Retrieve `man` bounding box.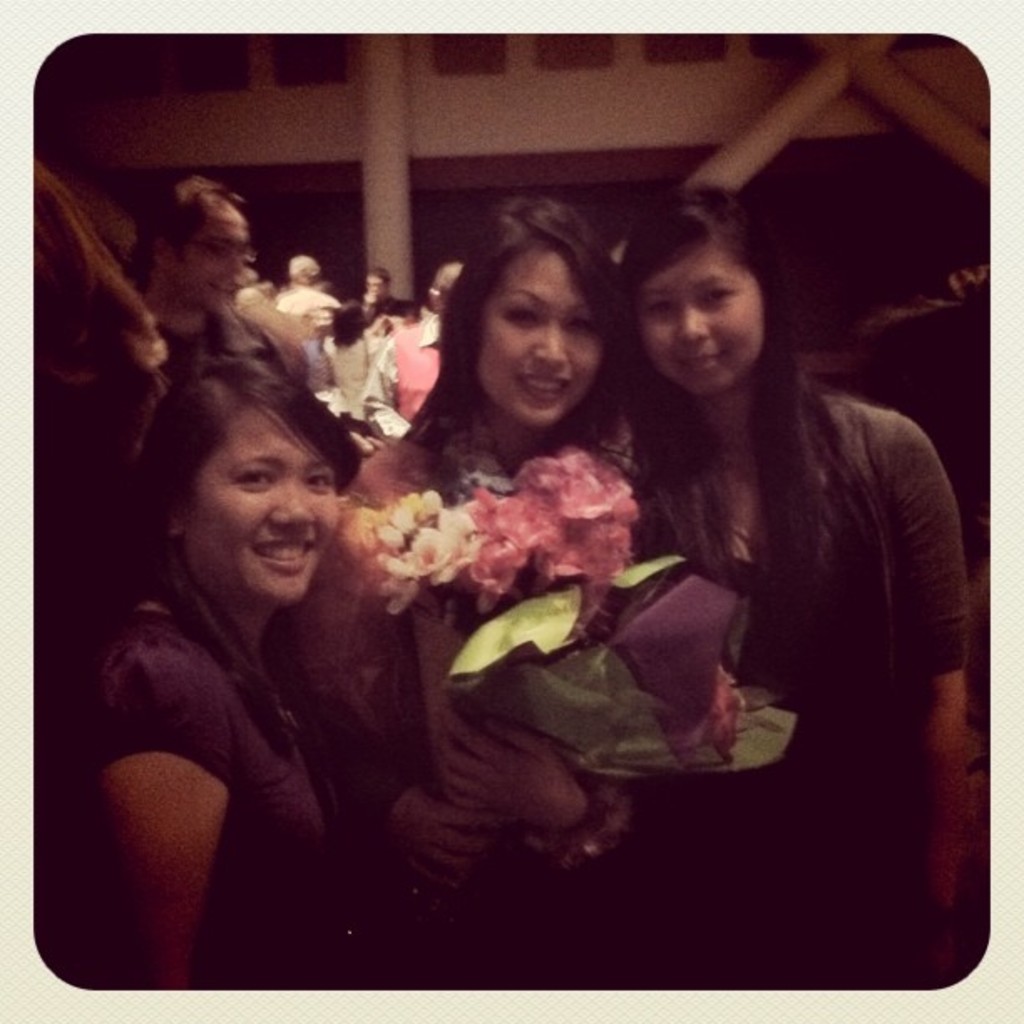
Bounding box: crop(360, 256, 468, 435).
